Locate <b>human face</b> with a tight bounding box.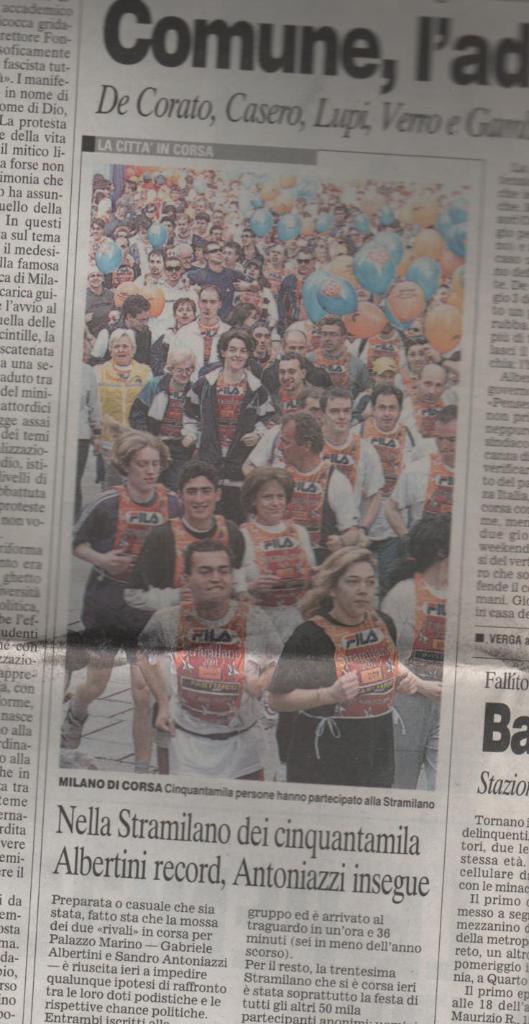
BBox(247, 482, 288, 518).
